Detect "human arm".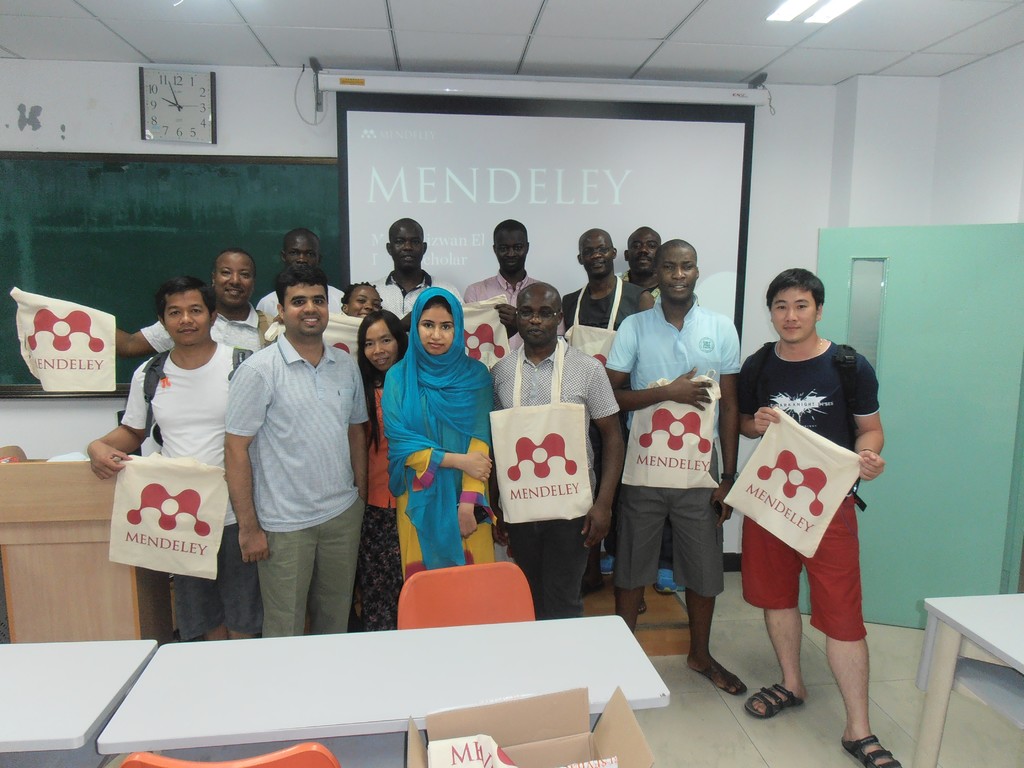
Detected at rect(224, 369, 269, 563).
